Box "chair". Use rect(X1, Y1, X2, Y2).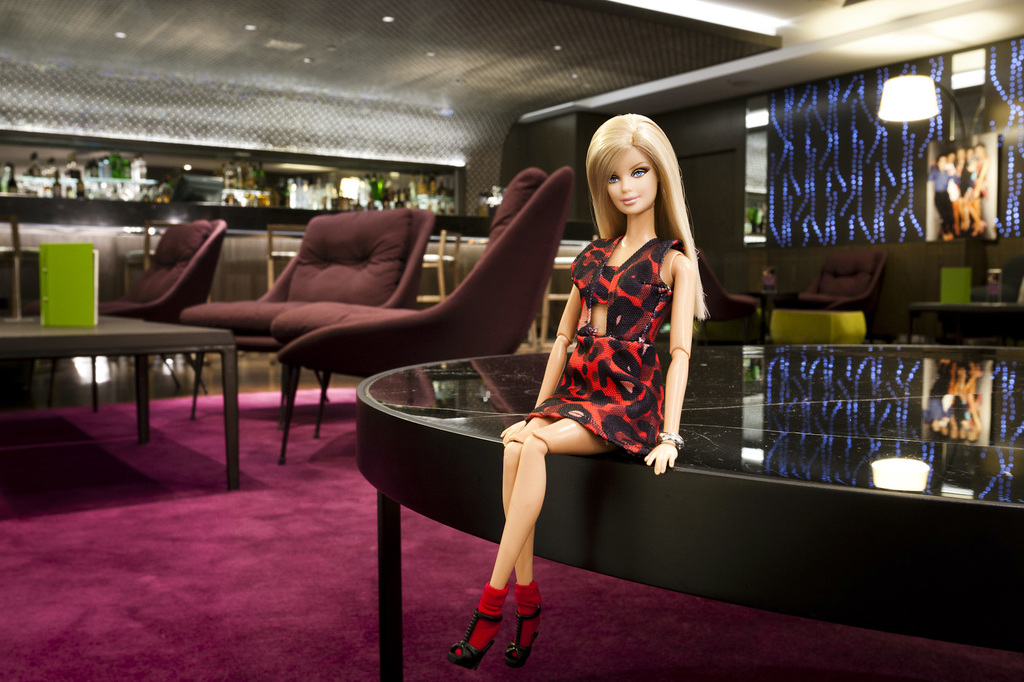
rect(799, 246, 895, 319).
